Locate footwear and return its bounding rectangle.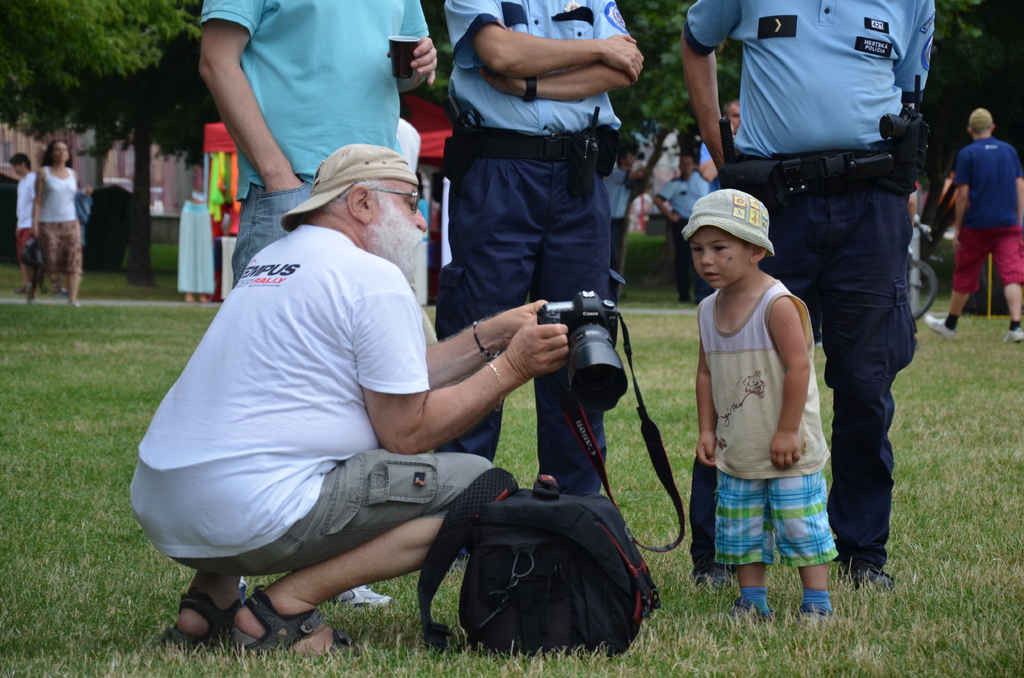
detection(796, 601, 828, 625).
